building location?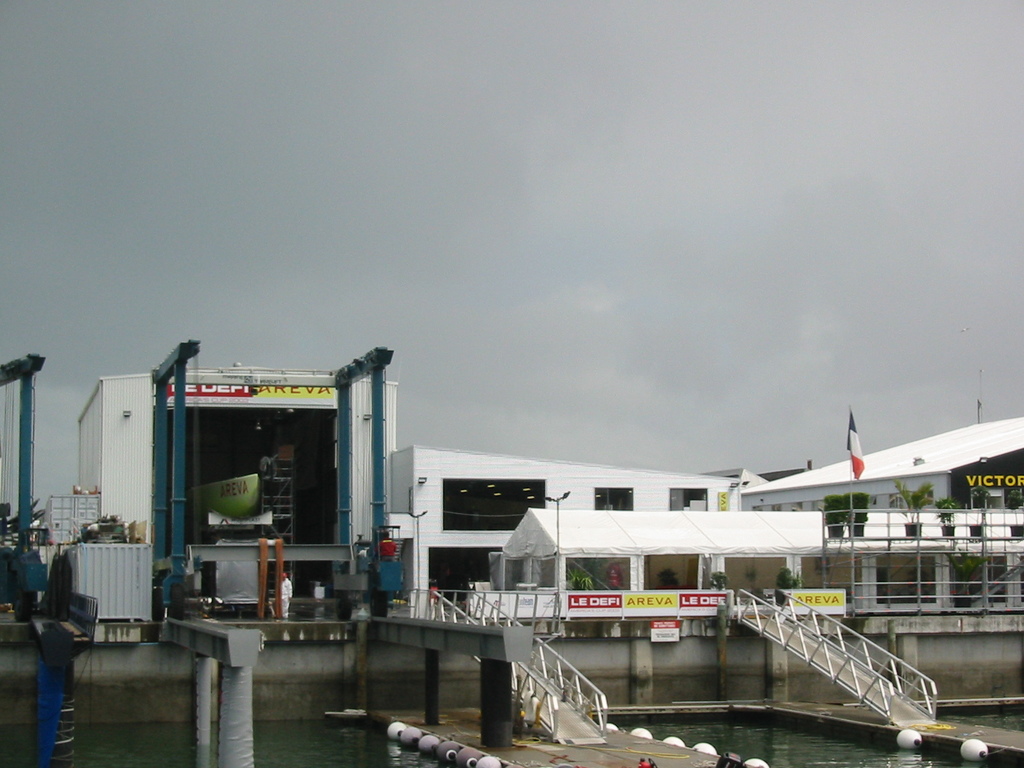
l=712, t=421, r=1023, b=509
